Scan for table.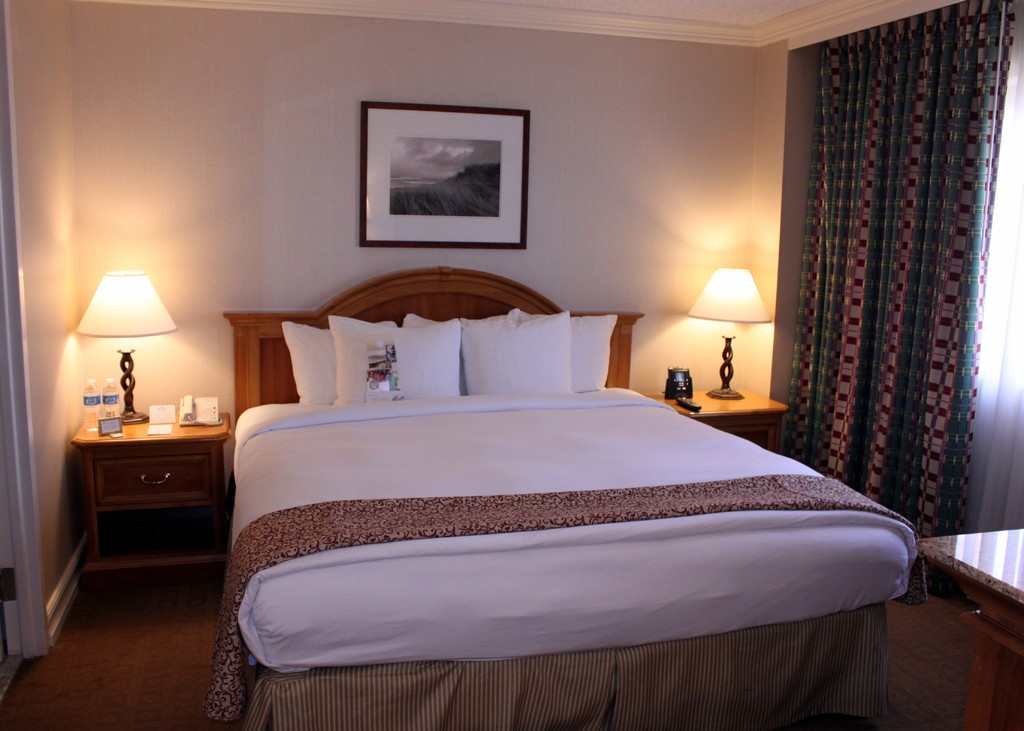
Scan result: 49:403:237:600.
